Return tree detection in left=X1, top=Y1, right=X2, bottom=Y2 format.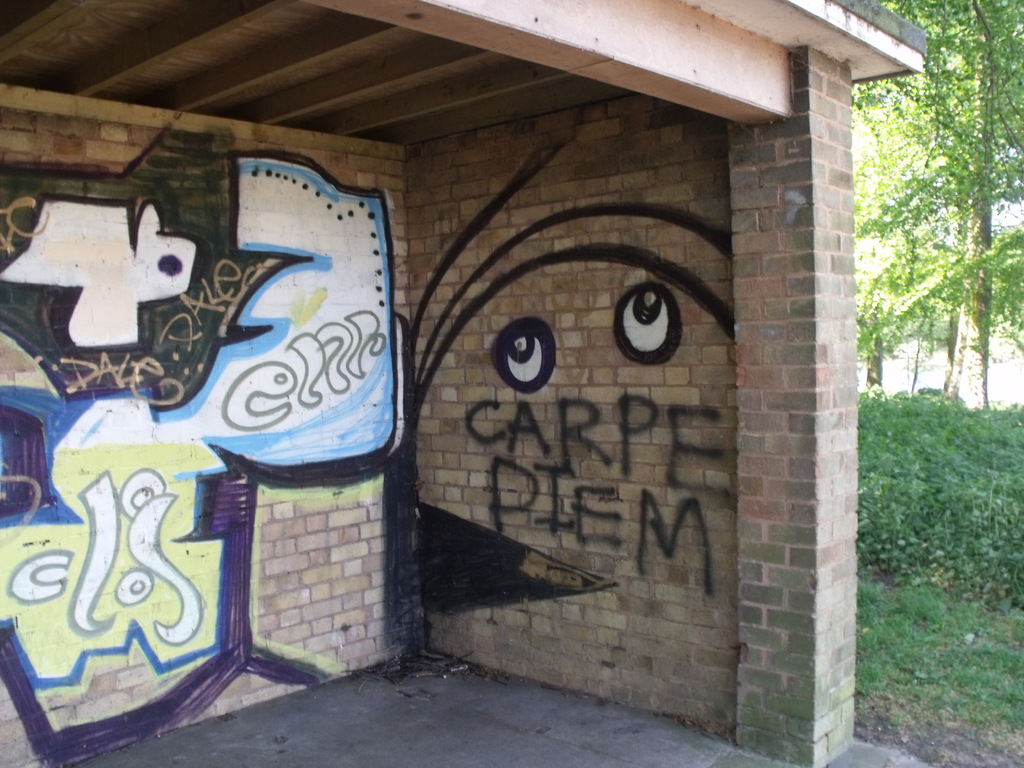
left=848, top=0, right=1023, bottom=420.
